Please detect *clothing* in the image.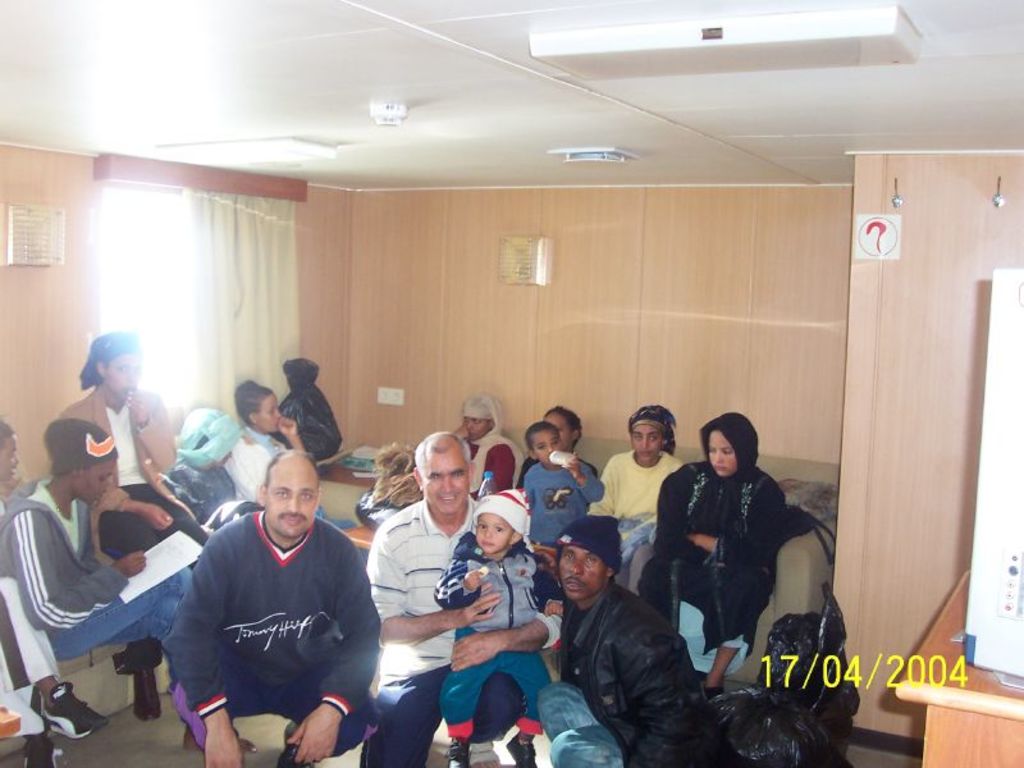
locate(51, 384, 209, 675).
